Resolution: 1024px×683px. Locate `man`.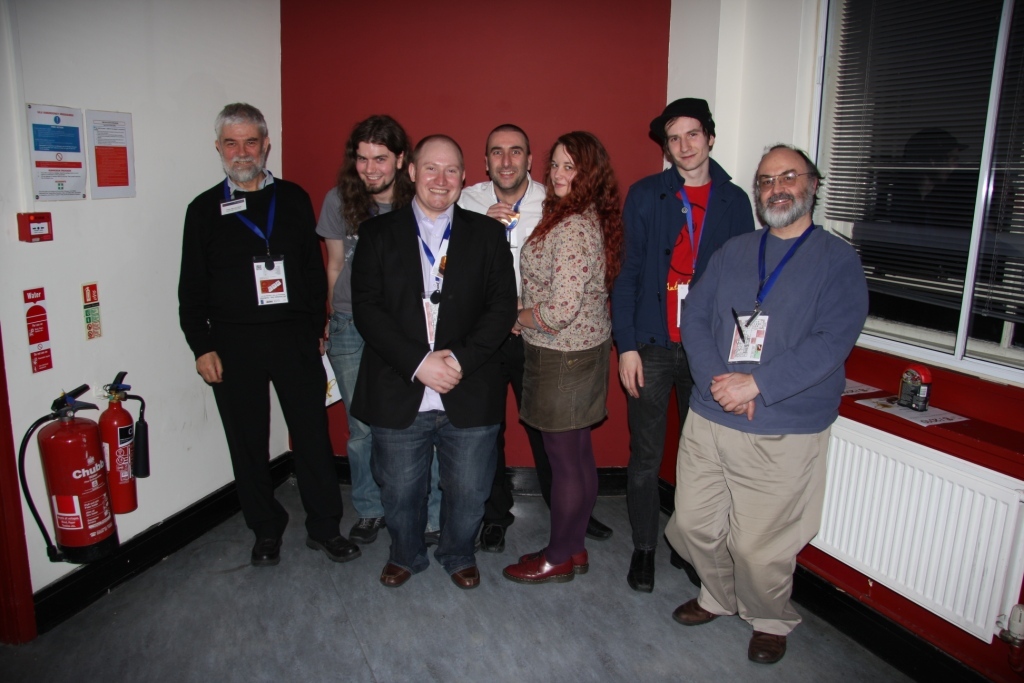
(338, 133, 525, 604).
